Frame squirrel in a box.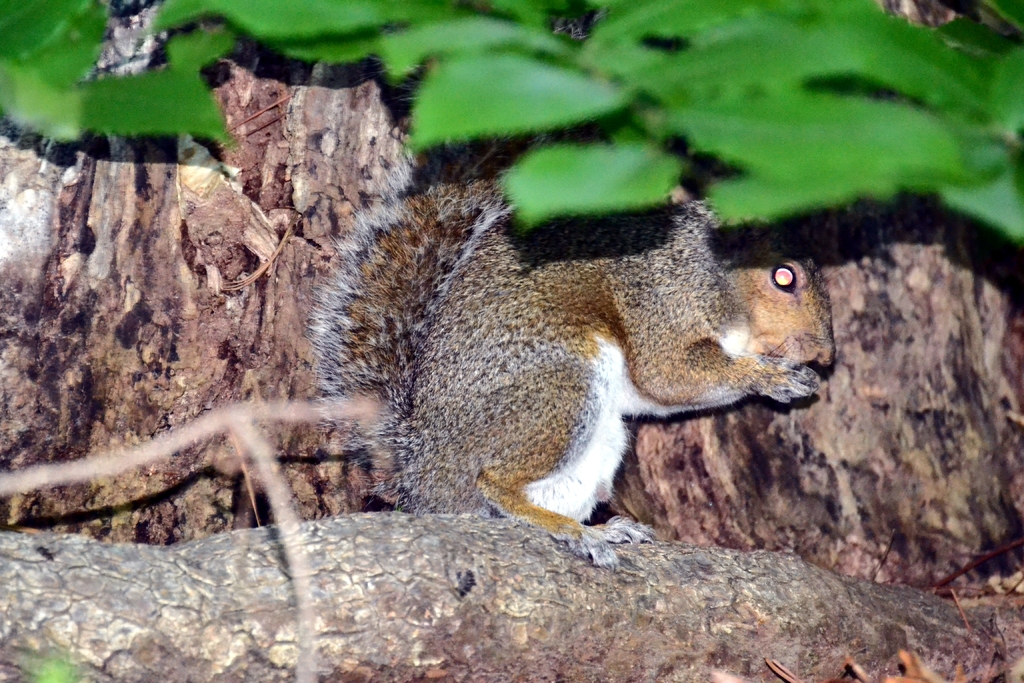
bbox=[305, 178, 844, 567].
